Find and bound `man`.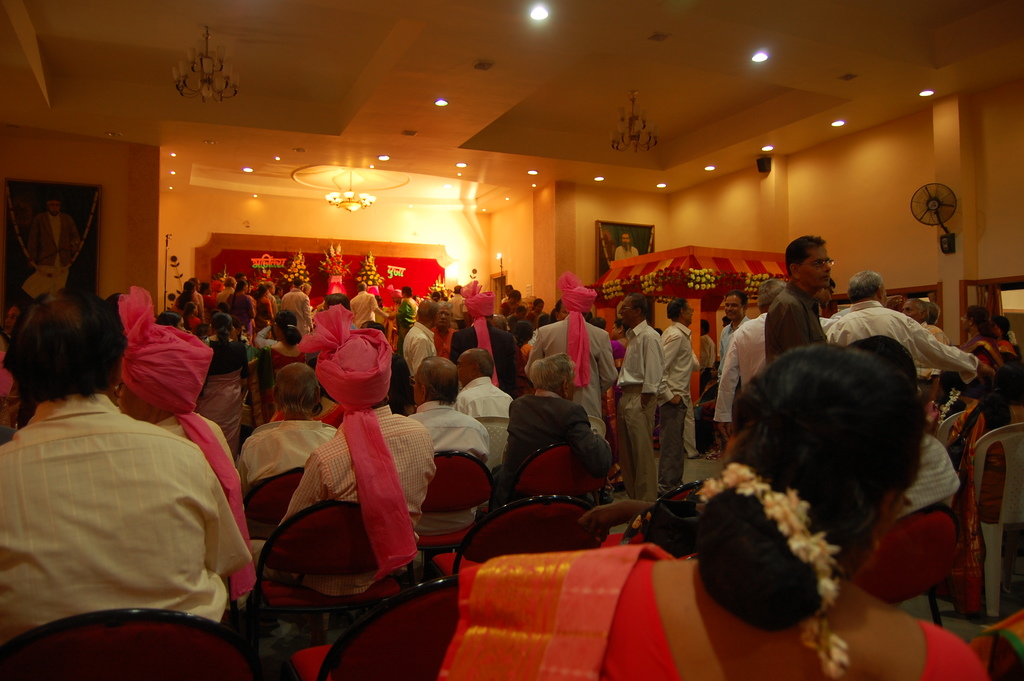
Bound: box=[717, 292, 748, 380].
